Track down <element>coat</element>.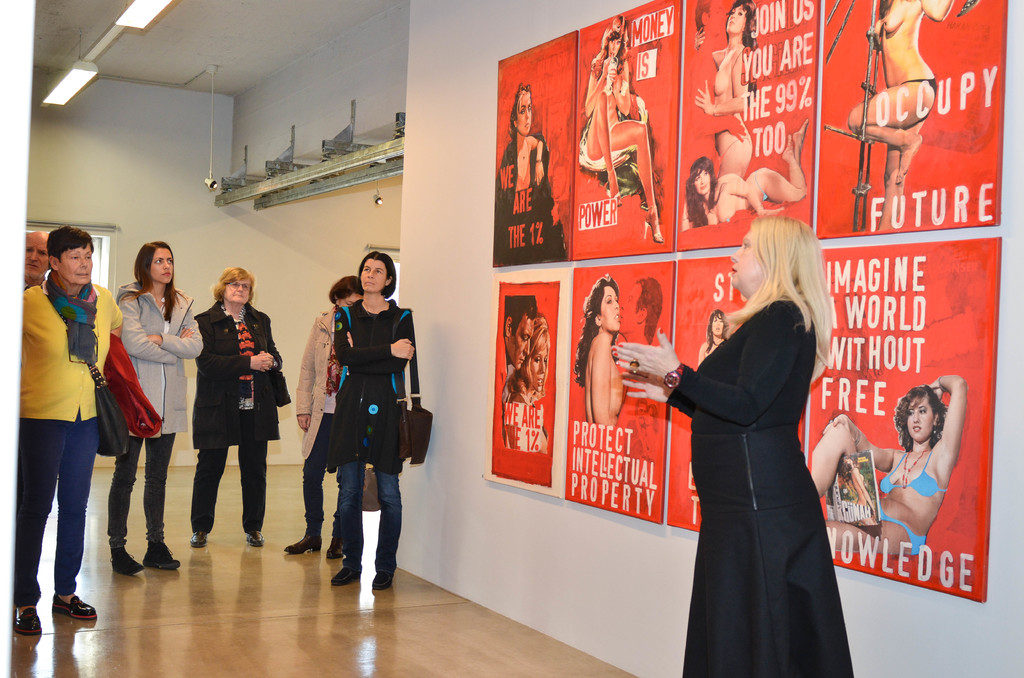
Tracked to [195,297,292,452].
